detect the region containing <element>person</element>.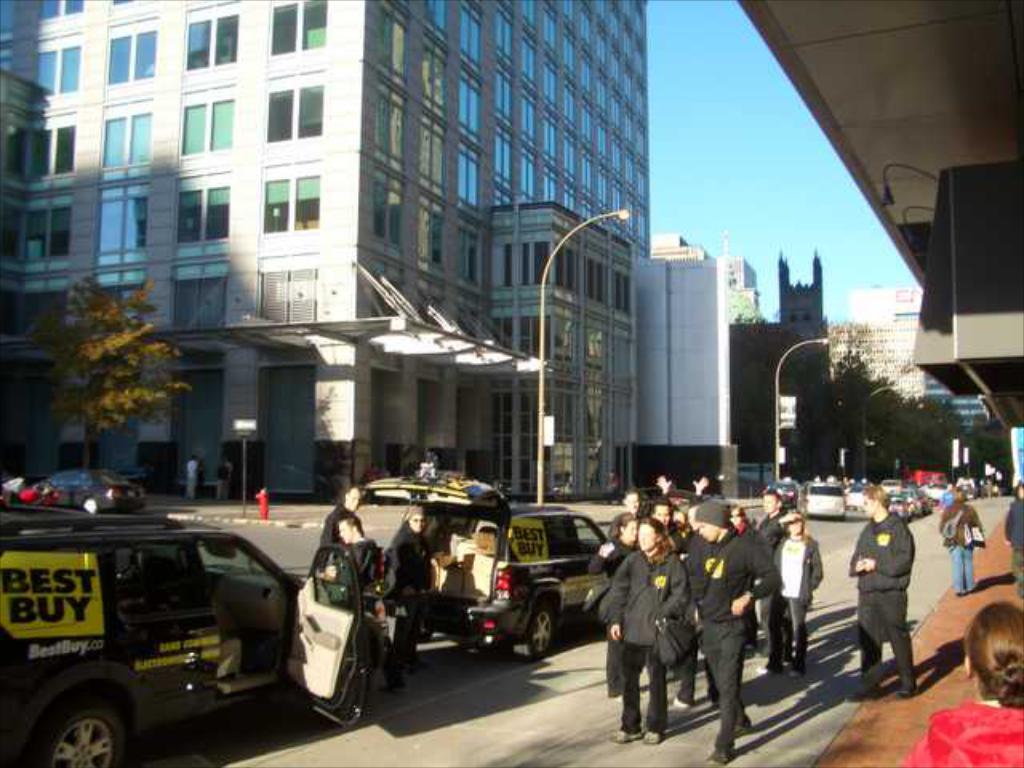
[x1=939, y1=486, x2=990, y2=595].
